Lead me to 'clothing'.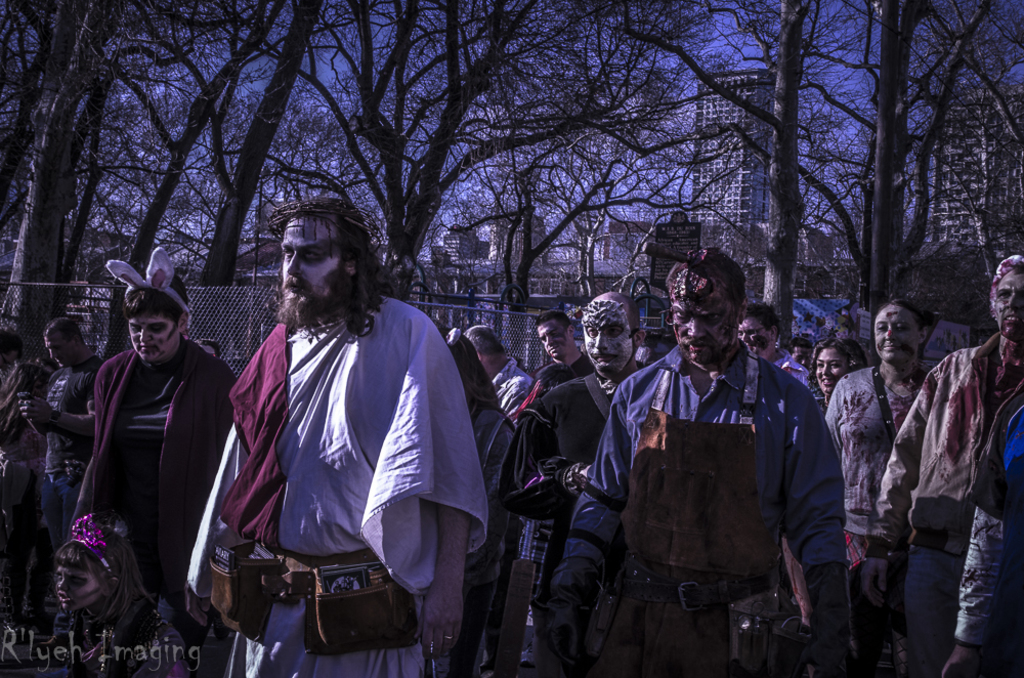
Lead to select_region(826, 363, 937, 610).
